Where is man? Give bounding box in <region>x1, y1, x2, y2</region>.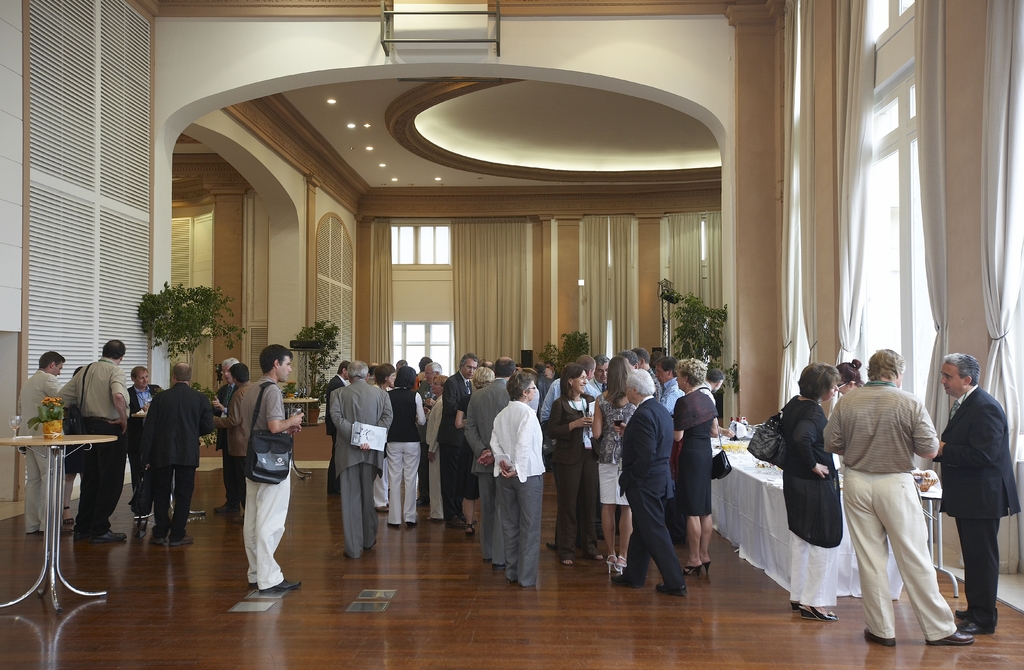
<region>515, 362, 521, 374</region>.
